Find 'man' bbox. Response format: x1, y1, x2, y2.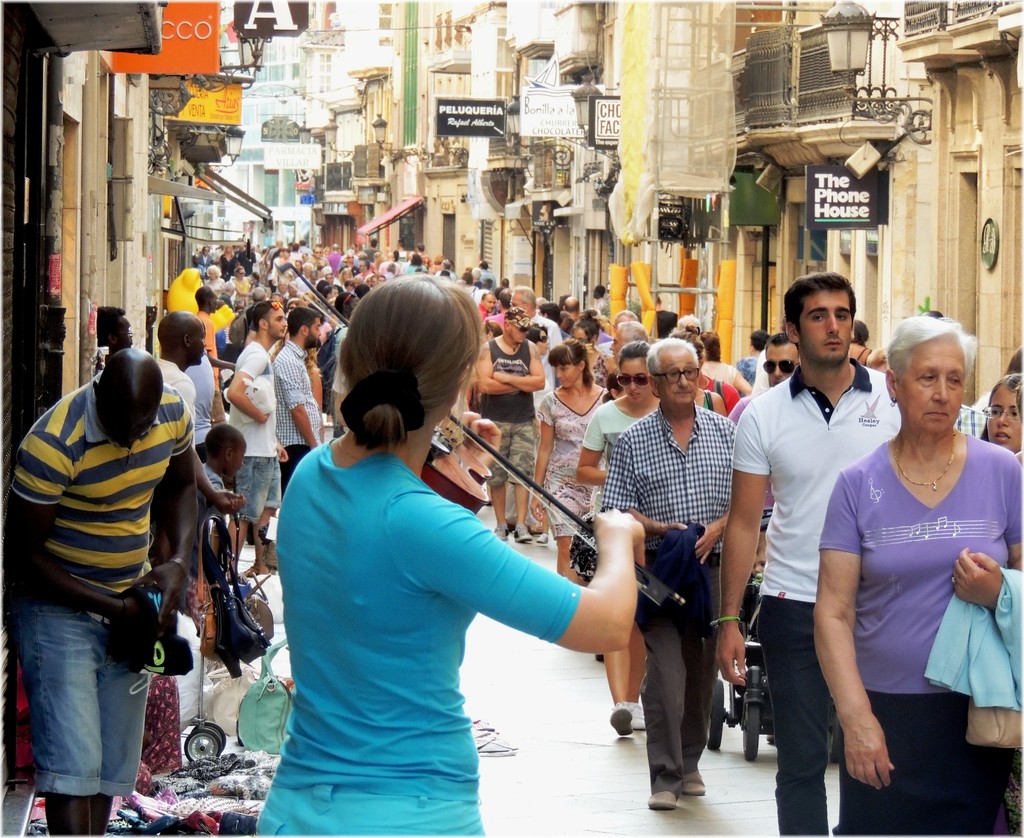
92, 299, 145, 374.
